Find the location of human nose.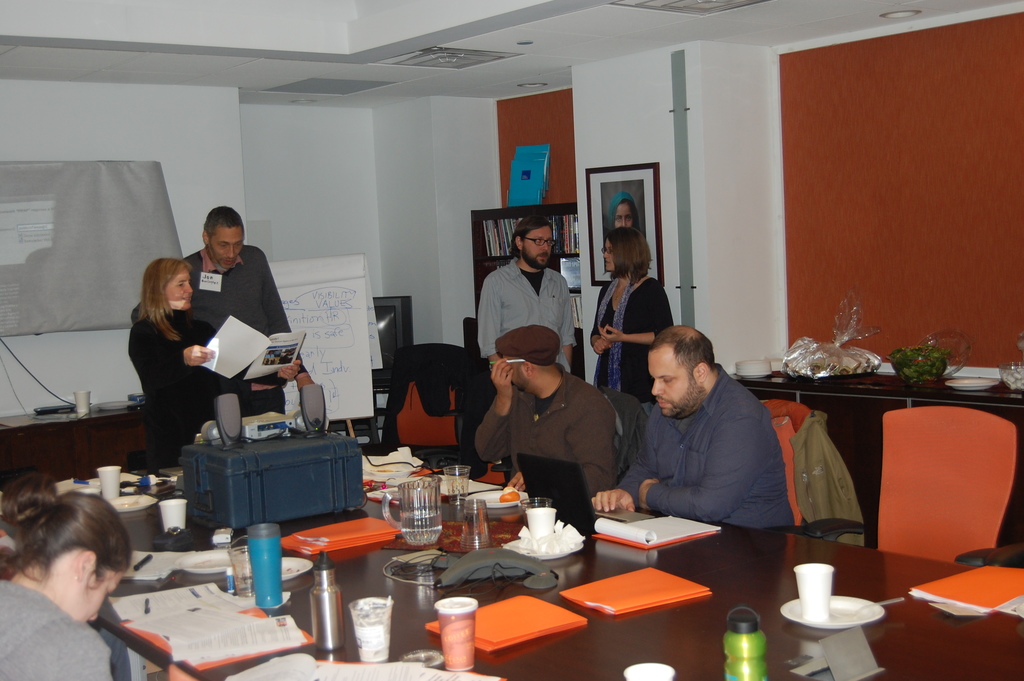
Location: 225, 247, 232, 259.
